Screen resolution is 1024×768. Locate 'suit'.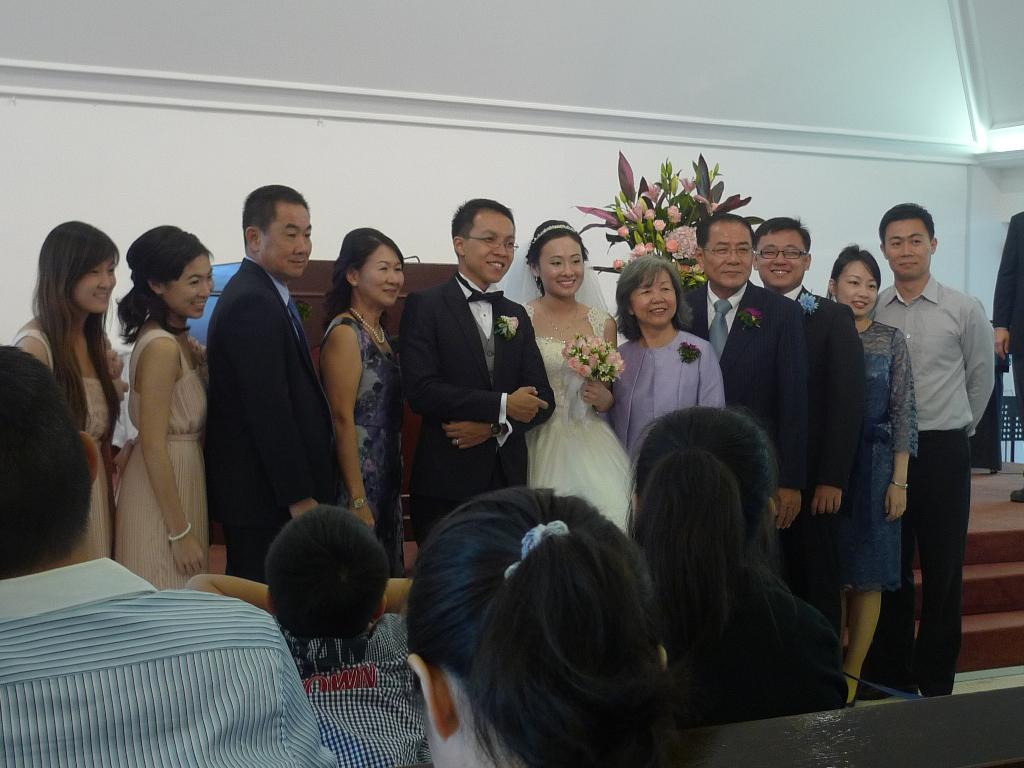
<box>397,274,555,554</box>.
